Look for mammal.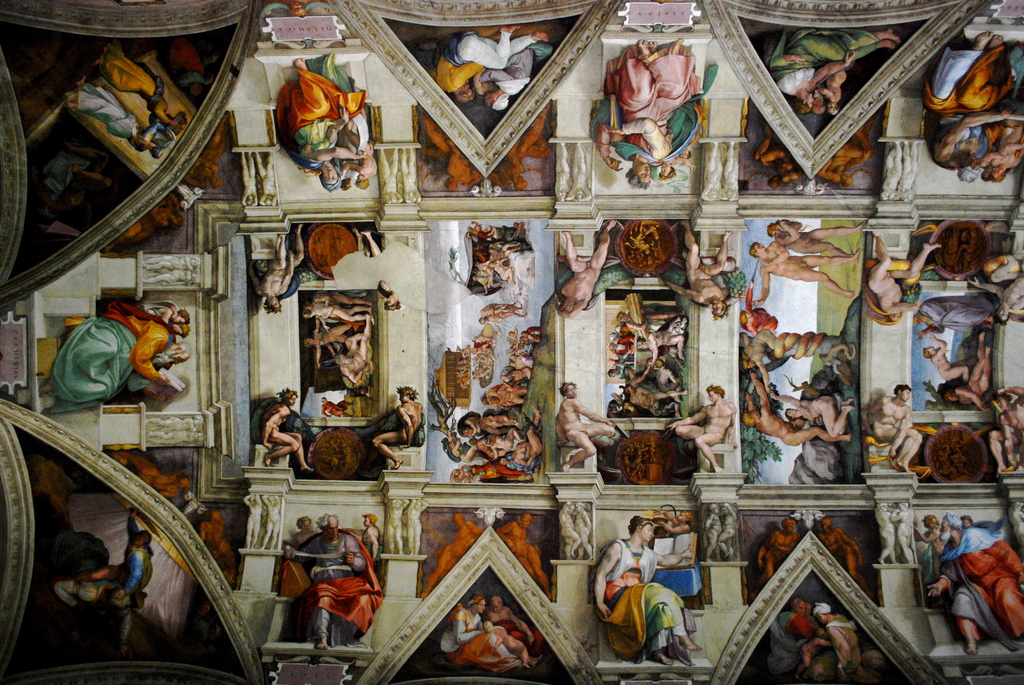
Found: <box>248,500,263,547</box>.
